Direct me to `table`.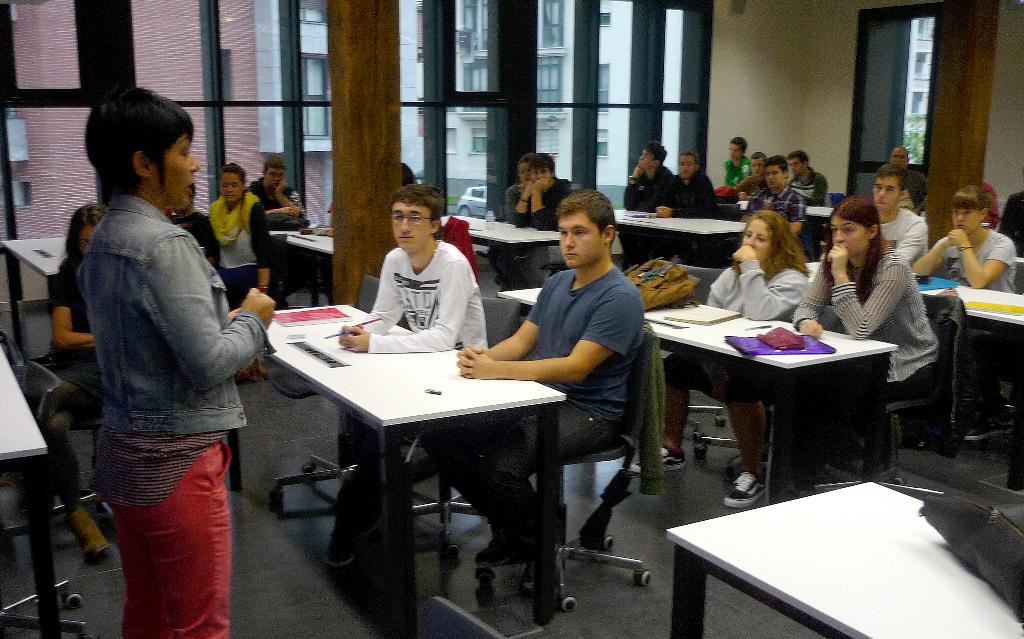
Direction: rect(442, 214, 563, 293).
